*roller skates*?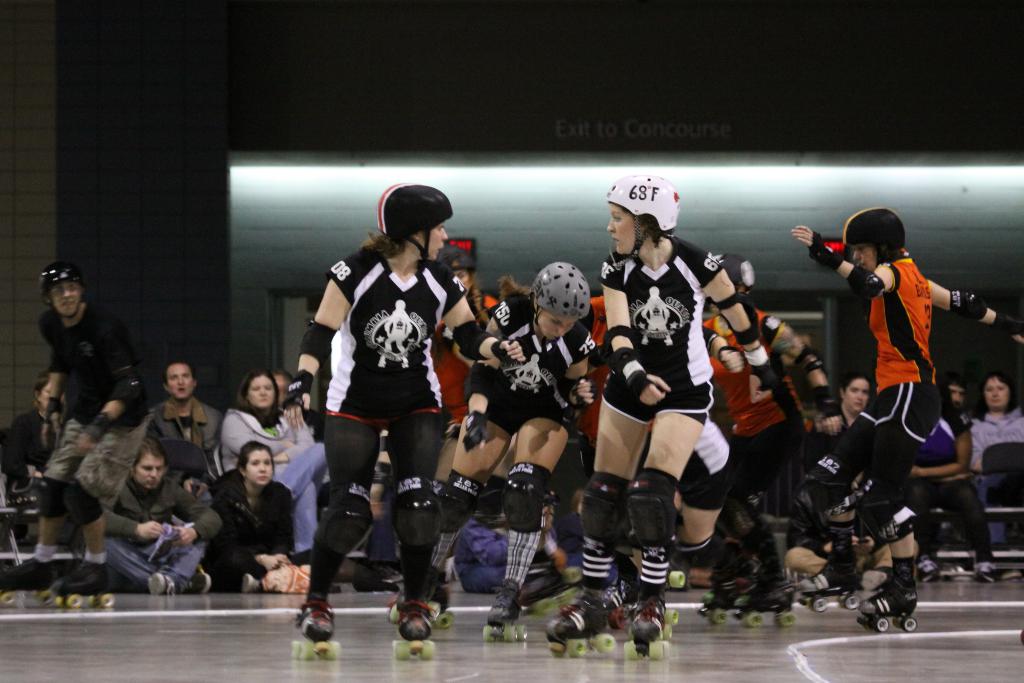
[x1=618, y1=582, x2=671, y2=663]
